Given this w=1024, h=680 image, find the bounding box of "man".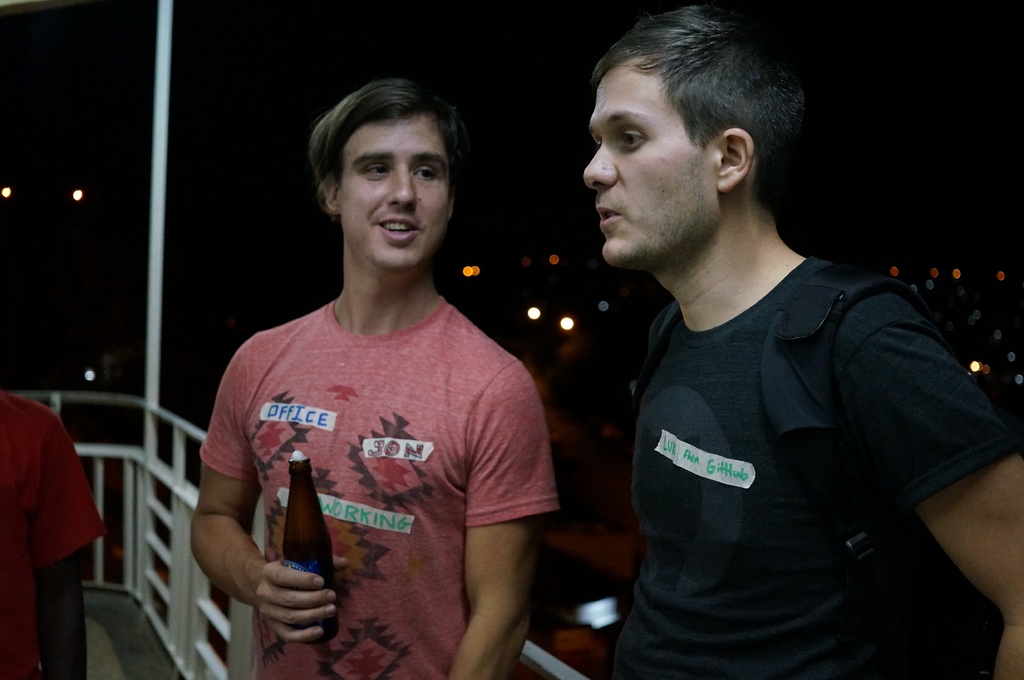
543/12/996/674.
